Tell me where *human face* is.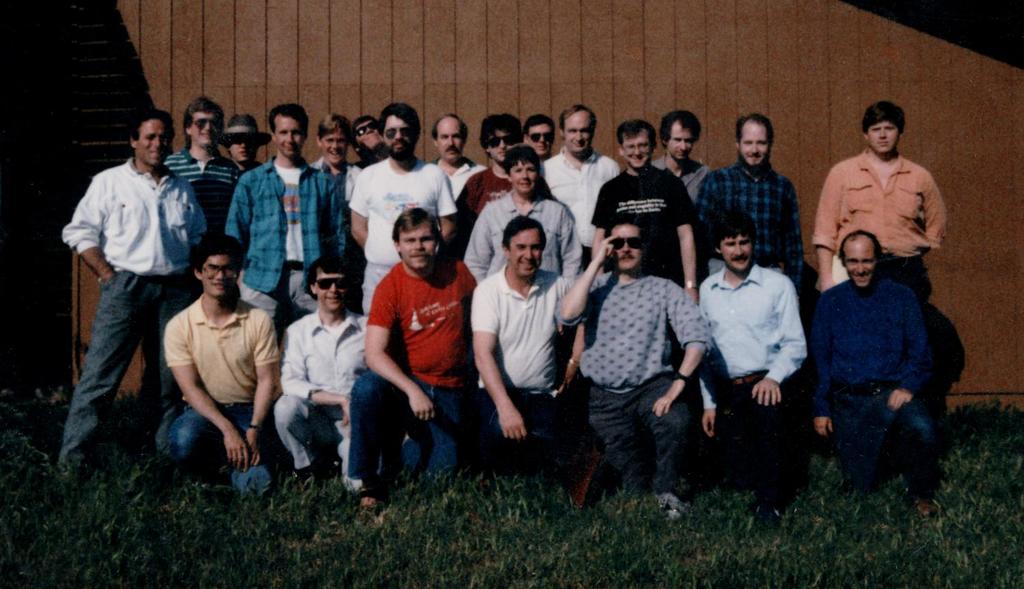
*human face* is at [722,232,751,273].
